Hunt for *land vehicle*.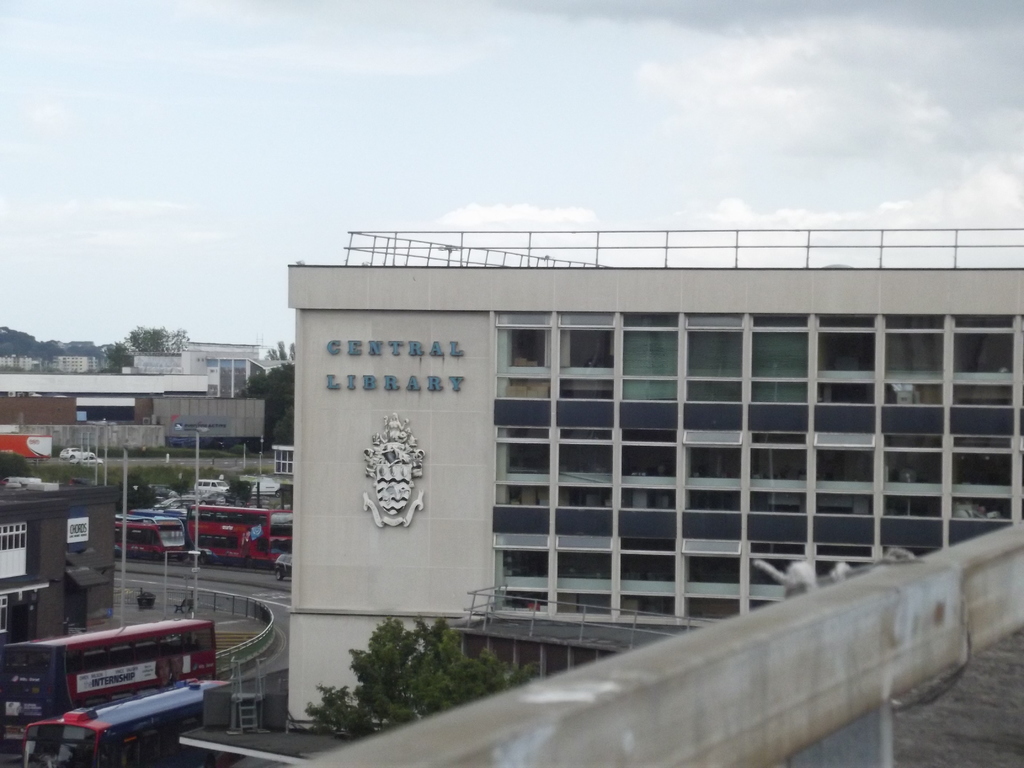
Hunted down at (x1=58, y1=445, x2=87, y2=460).
